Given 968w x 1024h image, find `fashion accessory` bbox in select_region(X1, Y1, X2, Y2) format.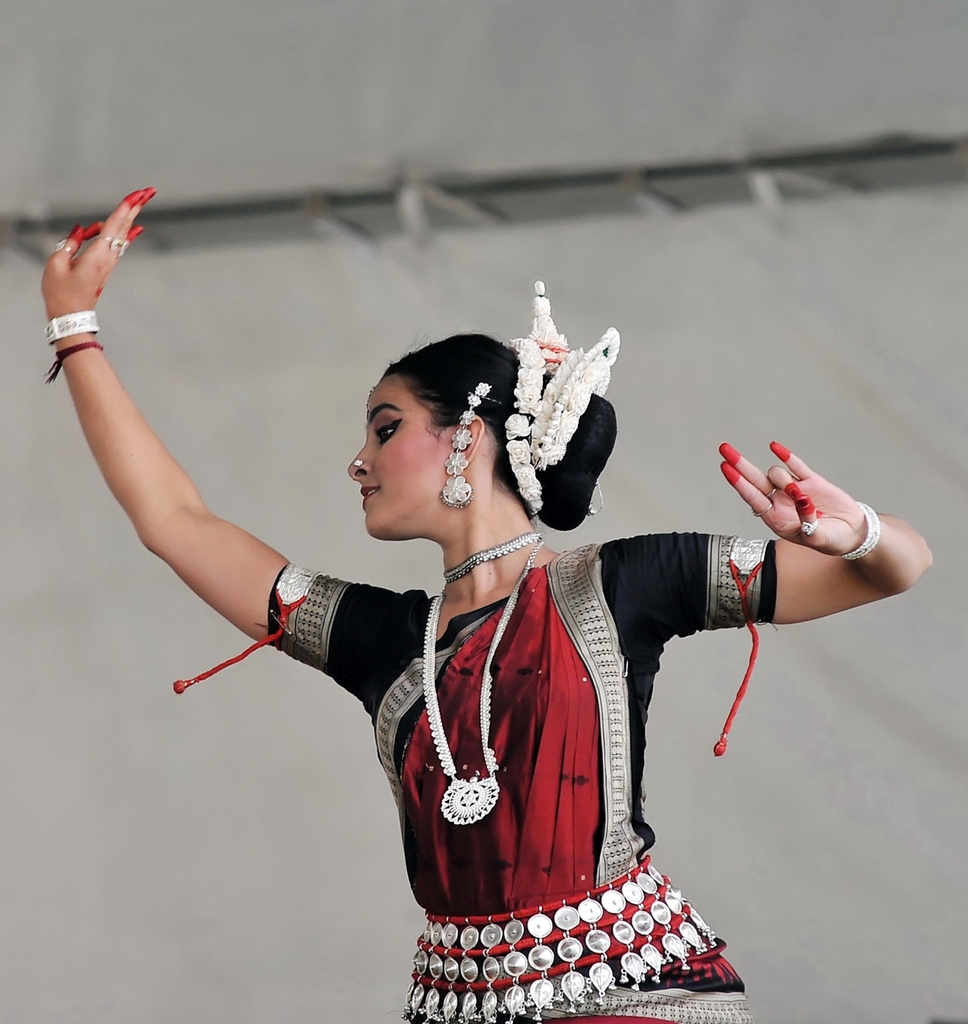
select_region(432, 540, 542, 824).
